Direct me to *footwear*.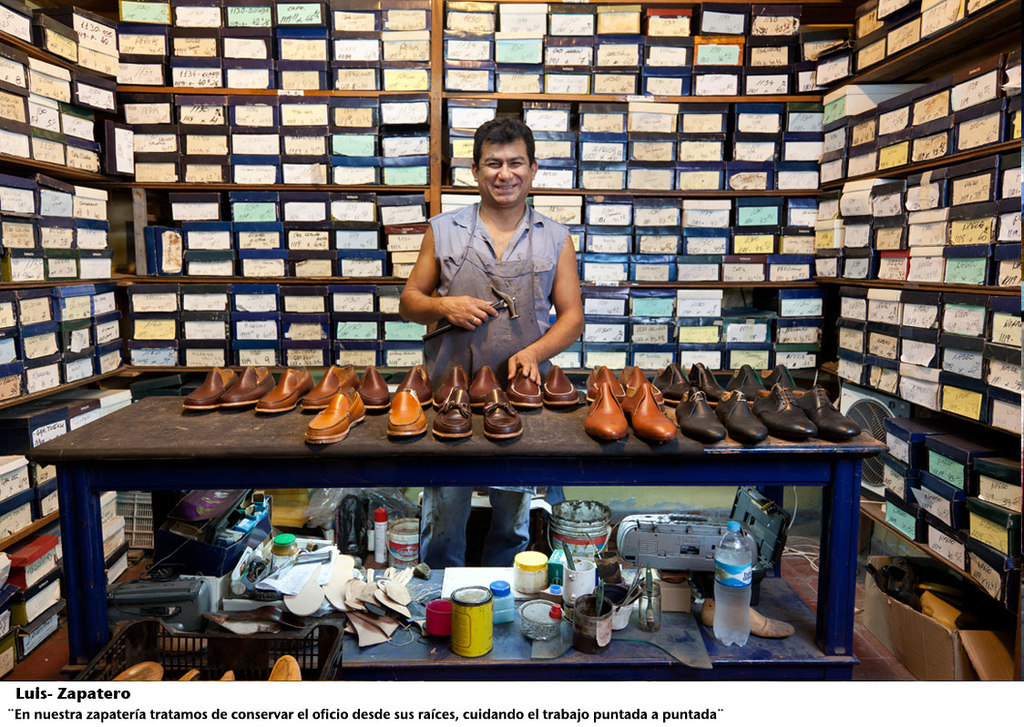
Direction: (x1=584, y1=364, x2=666, y2=404).
